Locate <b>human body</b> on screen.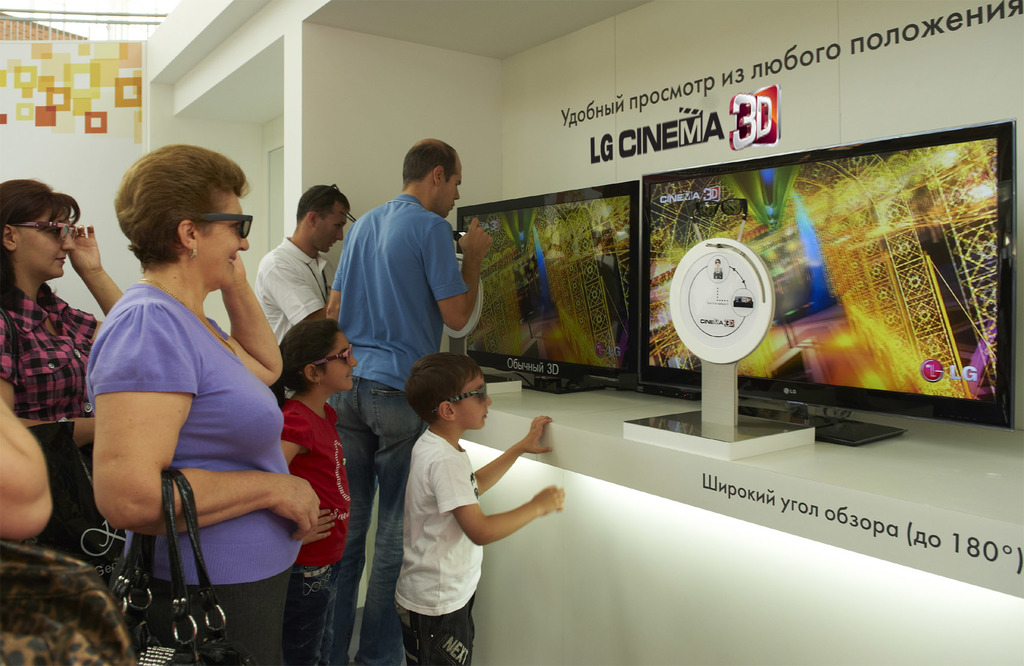
On screen at rect(269, 316, 345, 665).
